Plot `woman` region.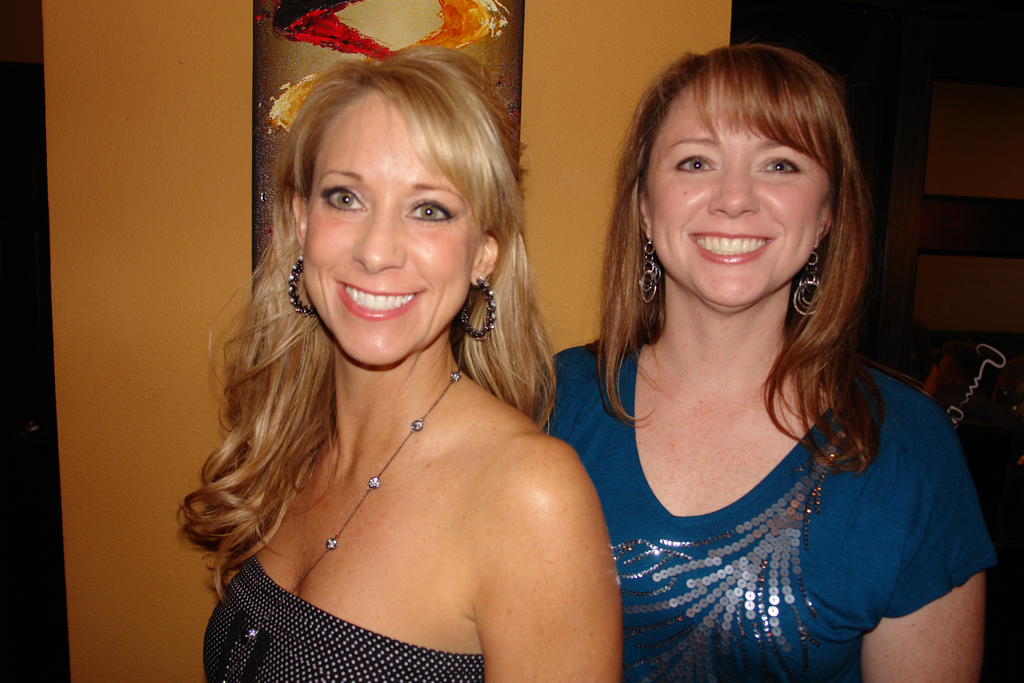
Plotted at crop(165, 29, 621, 682).
